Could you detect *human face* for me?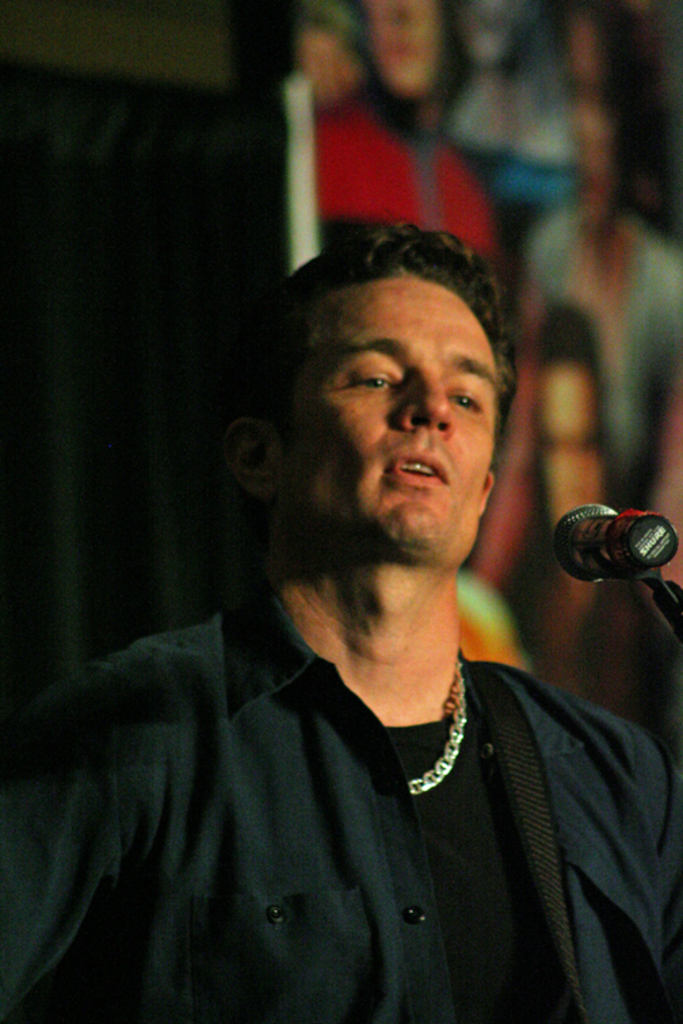
Detection result: detection(271, 267, 497, 562).
